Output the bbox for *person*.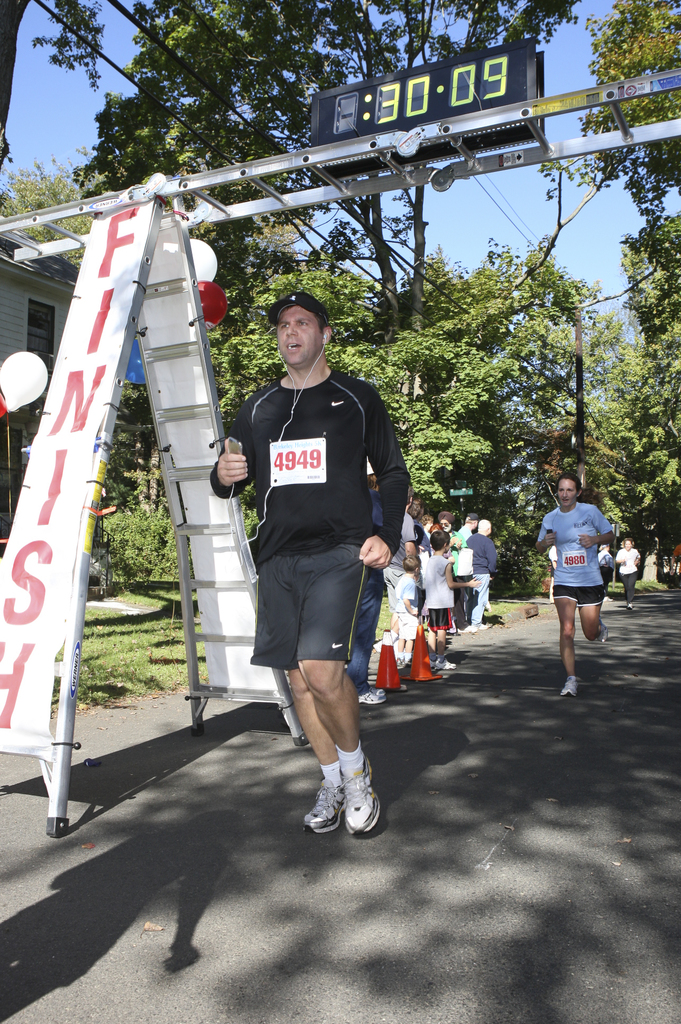
region(458, 513, 479, 621).
